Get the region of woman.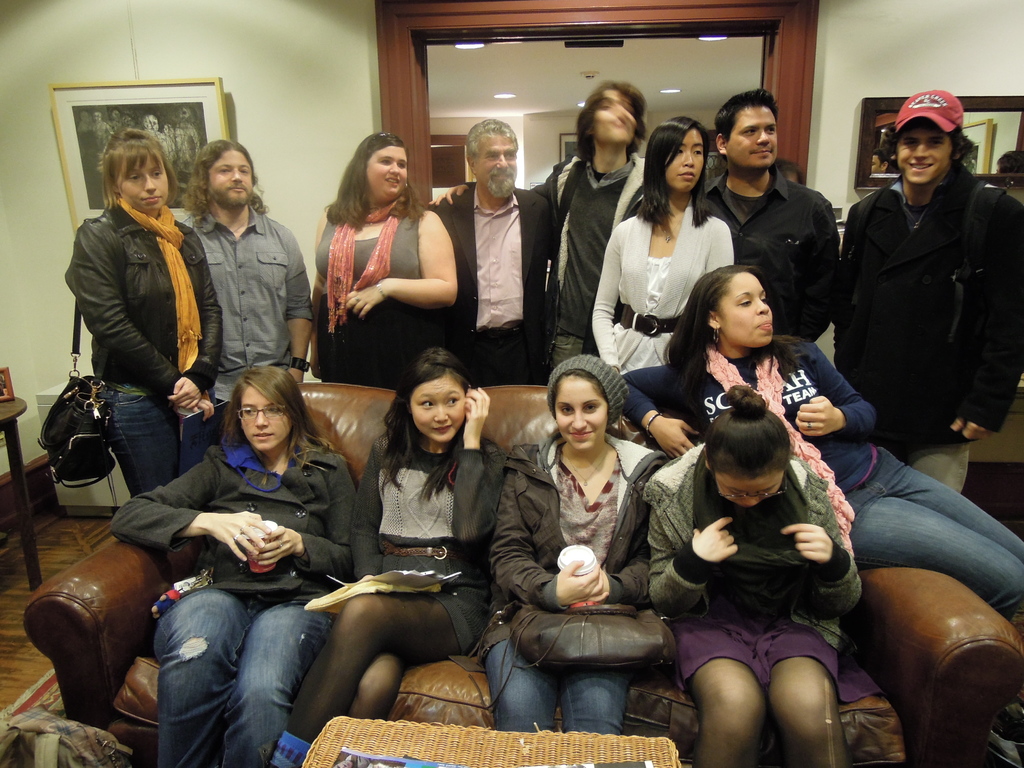
[110, 362, 351, 767].
